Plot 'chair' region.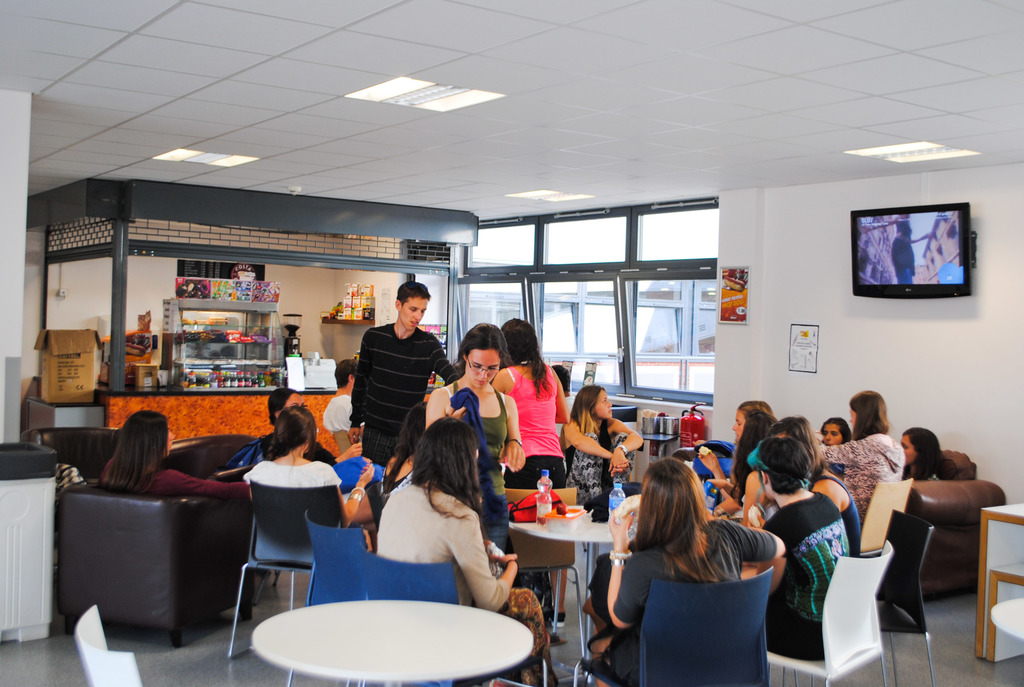
Plotted at (x1=286, y1=510, x2=378, y2=686).
